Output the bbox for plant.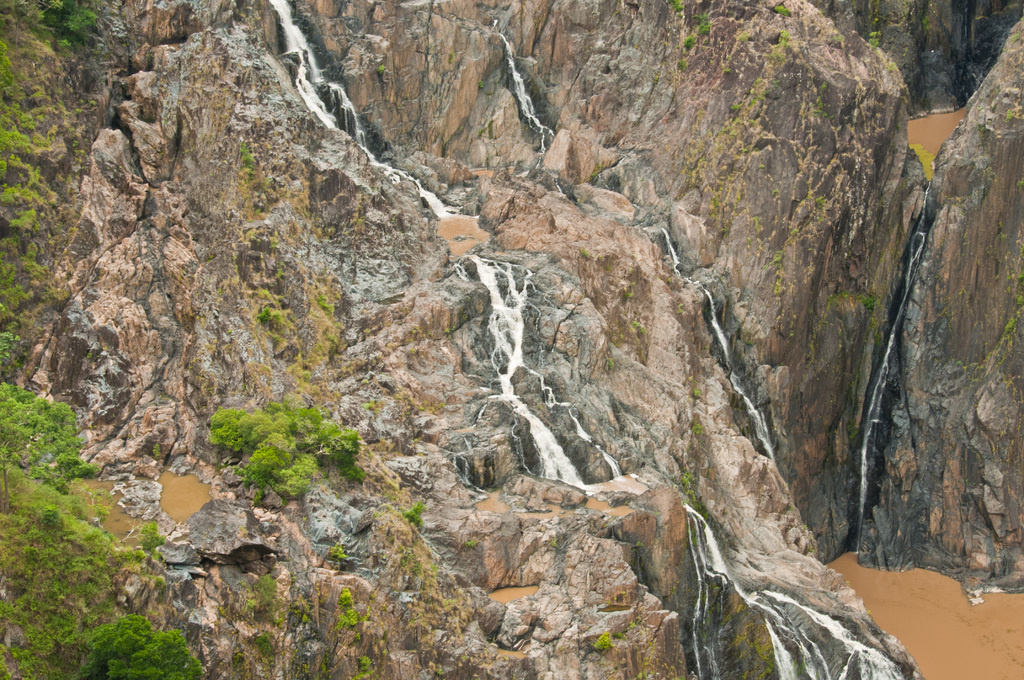
box=[228, 649, 253, 679].
